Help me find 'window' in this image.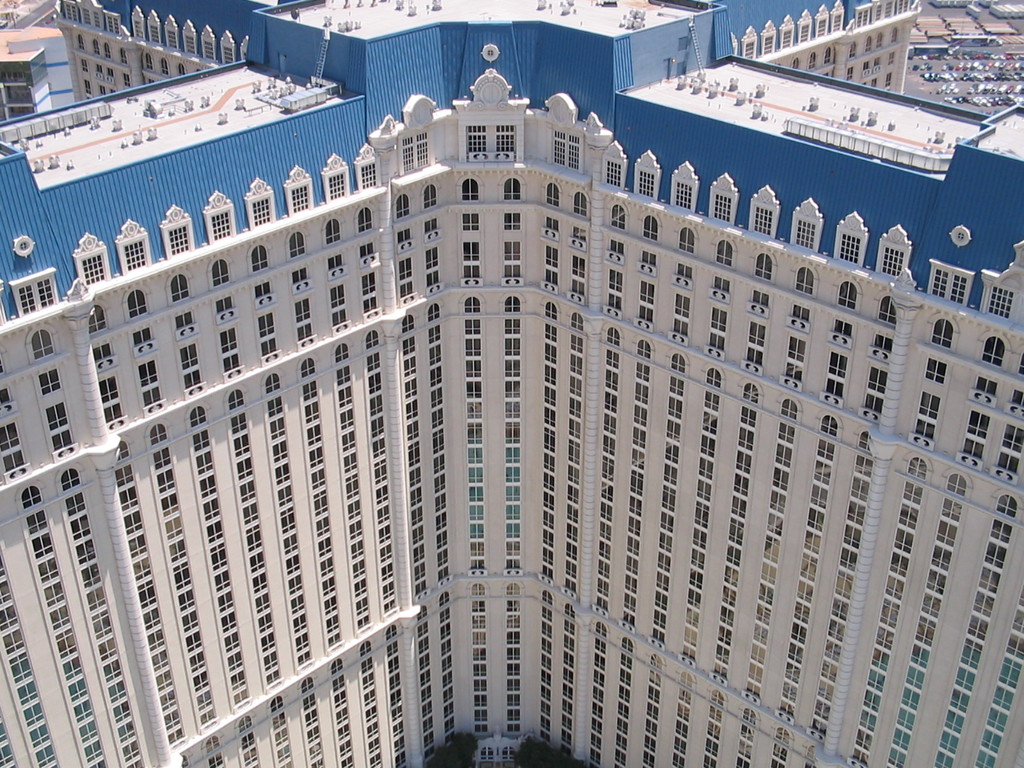
Found it: 602,456,613,477.
